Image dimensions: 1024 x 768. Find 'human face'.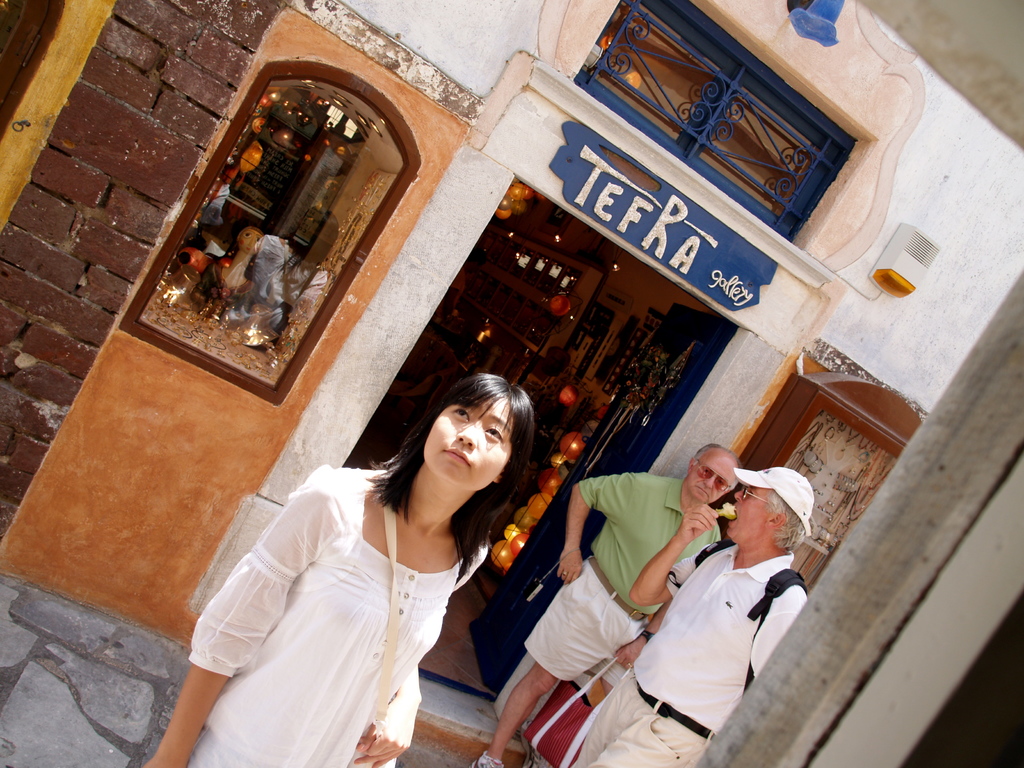
rect(687, 459, 738, 507).
